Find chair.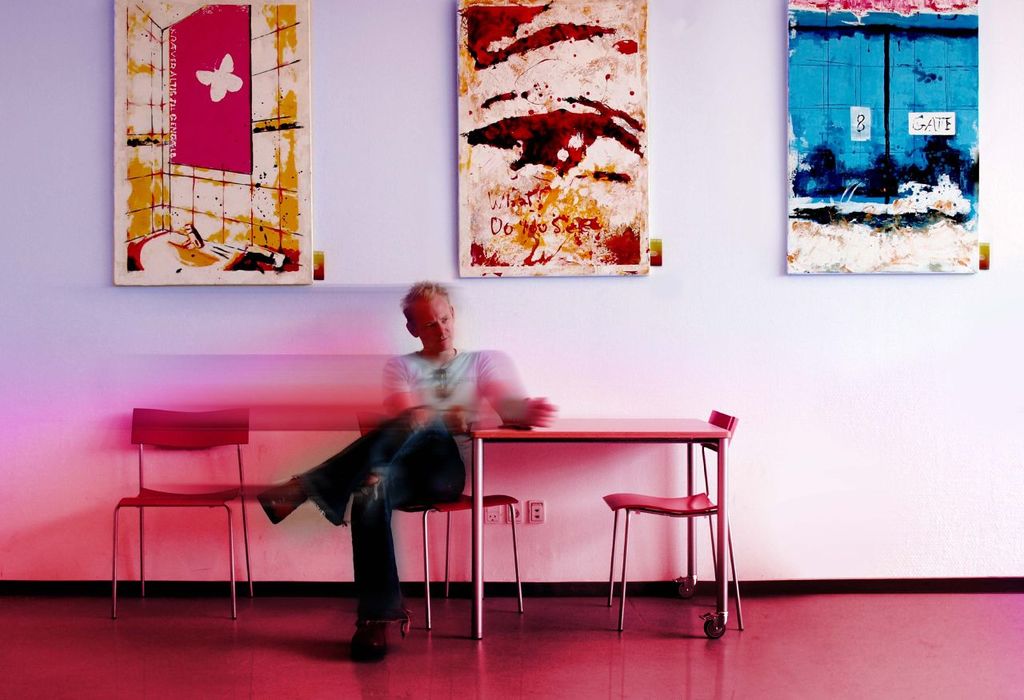
box=[360, 417, 527, 632].
